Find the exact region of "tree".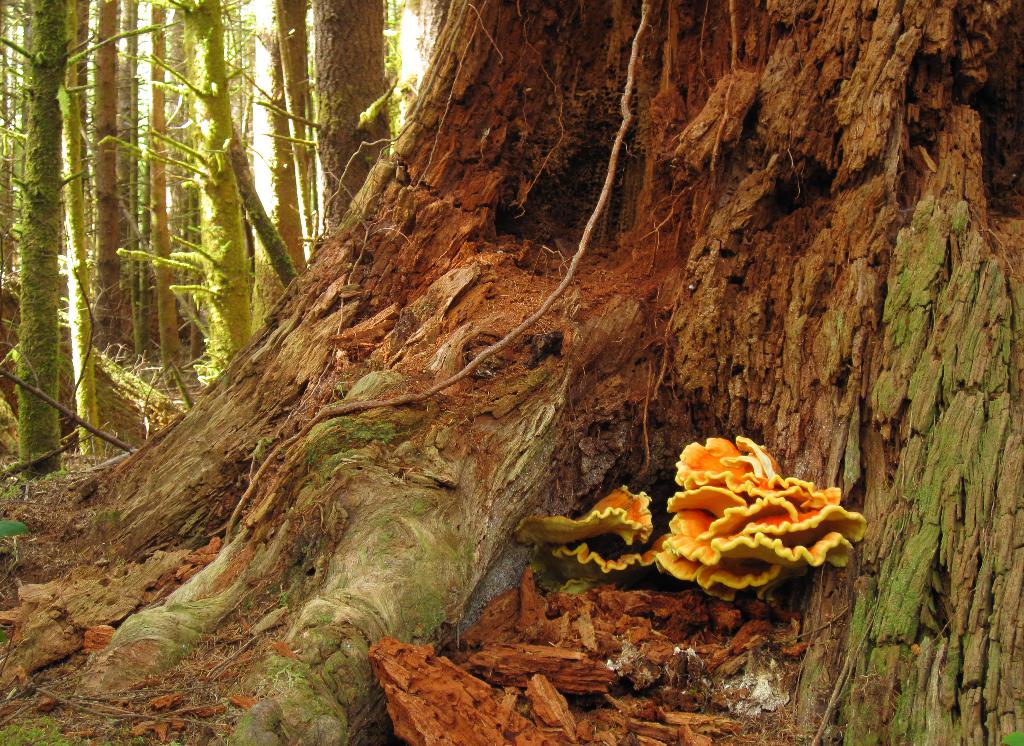
Exact region: <box>0,15,1023,654</box>.
